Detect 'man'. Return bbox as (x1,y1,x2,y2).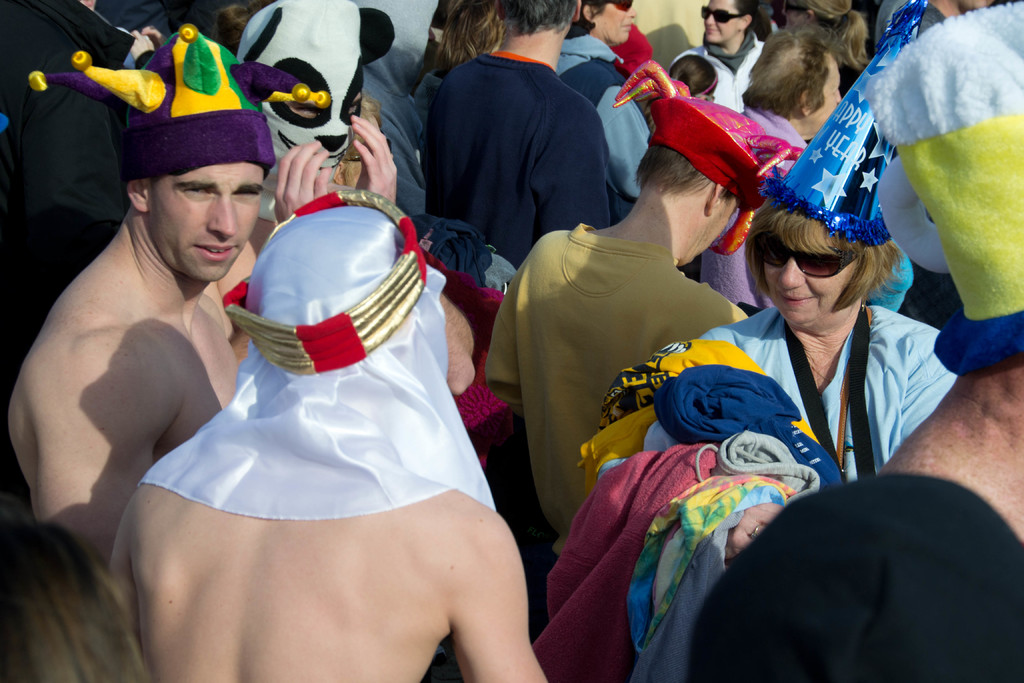
(101,191,551,682).
